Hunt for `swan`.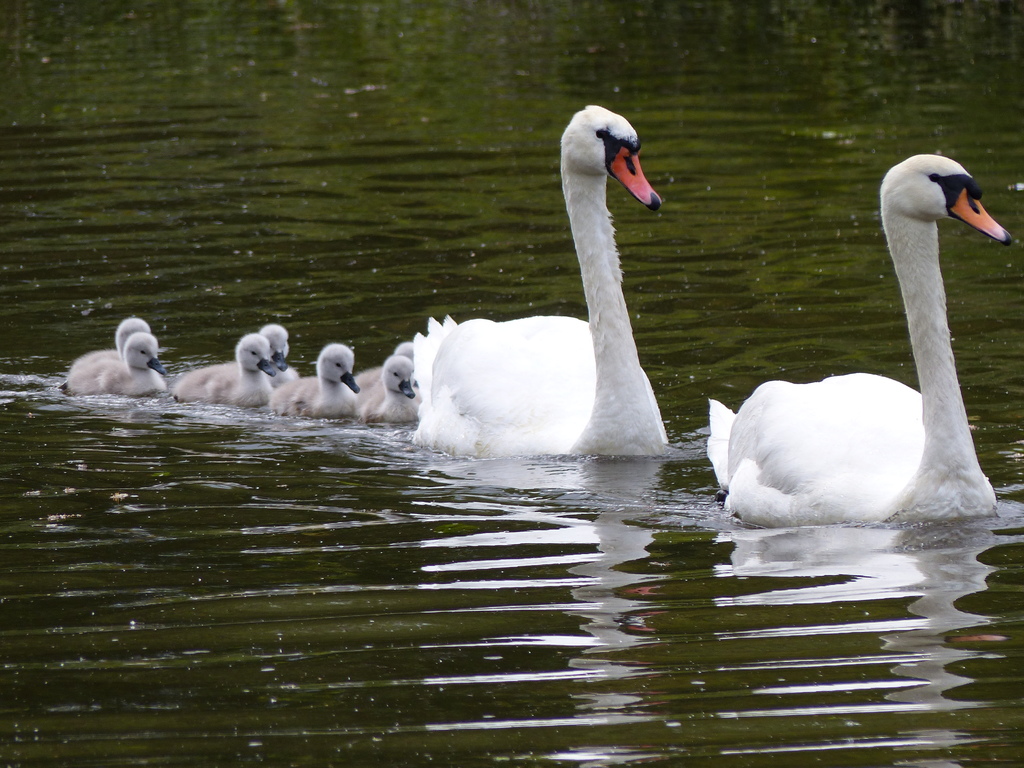
Hunted down at {"left": 72, "top": 315, "right": 150, "bottom": 372}.
